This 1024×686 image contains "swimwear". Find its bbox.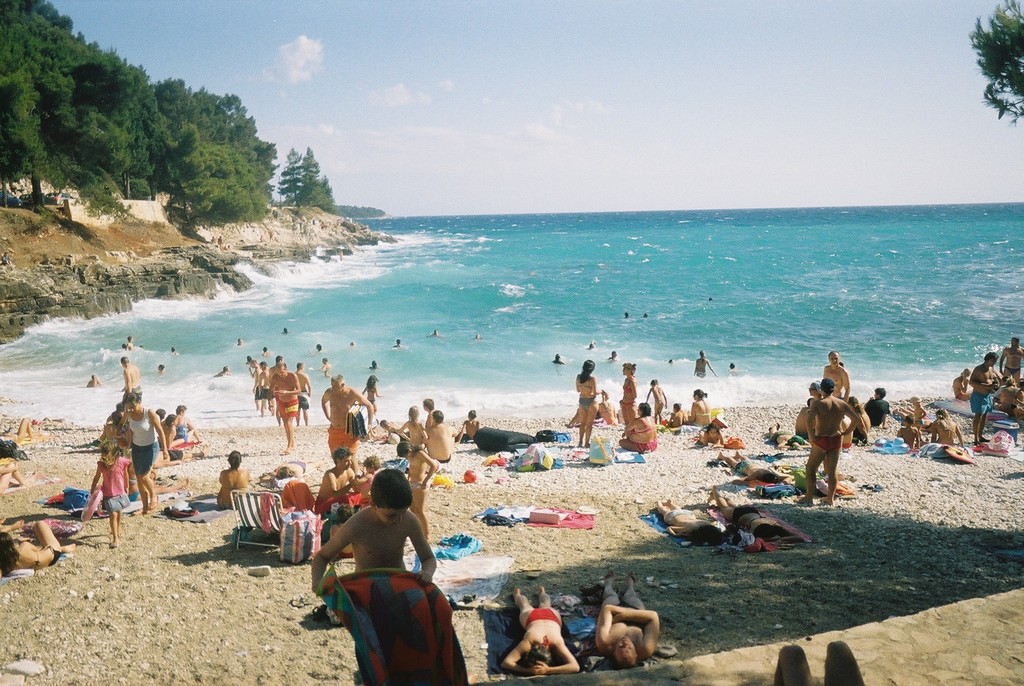
<region>732, 460, 752, 473</region>.
